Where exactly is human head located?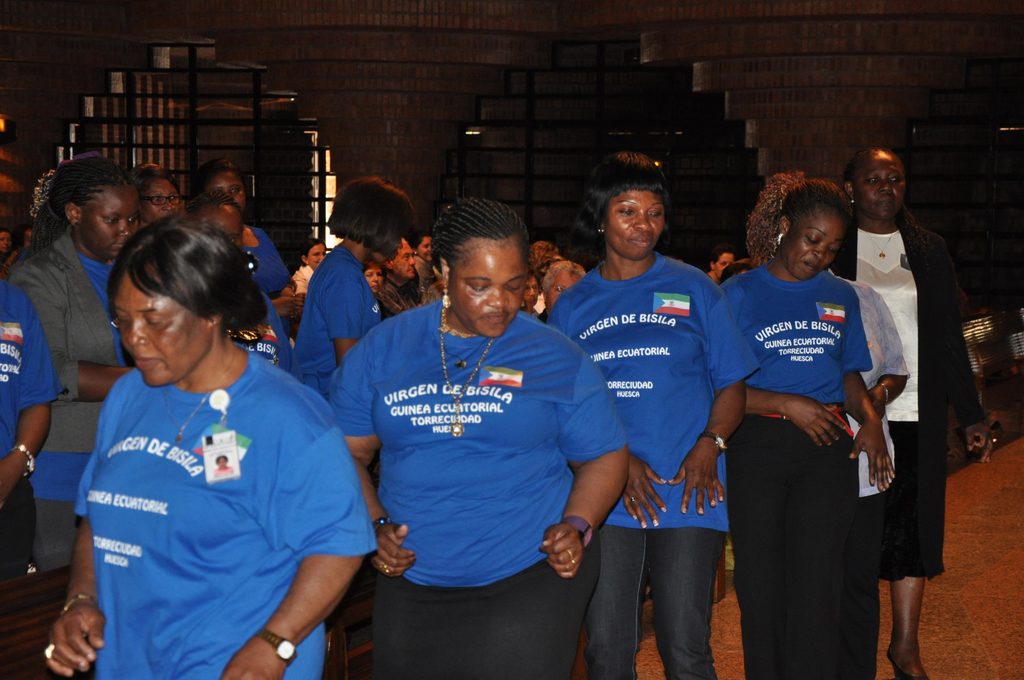
Its bounding box is {"left": 721, "top": 258, "right": 753, "bottom": 278}.
